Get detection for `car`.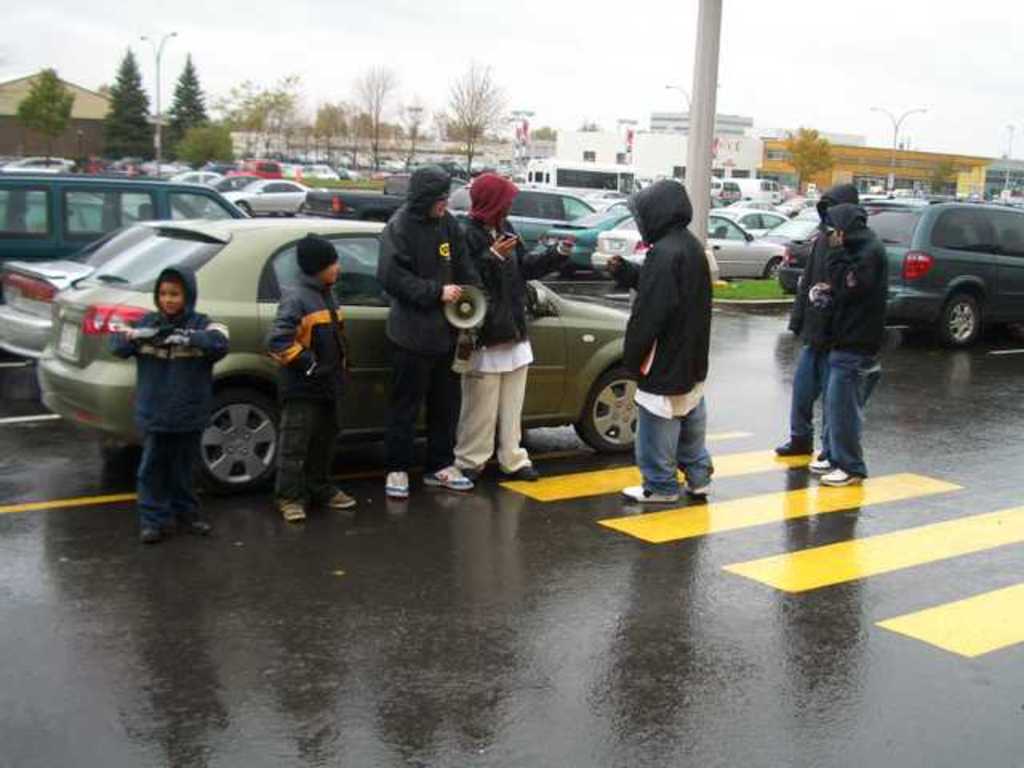
Detection: box=[32, 216, 635, 491].
